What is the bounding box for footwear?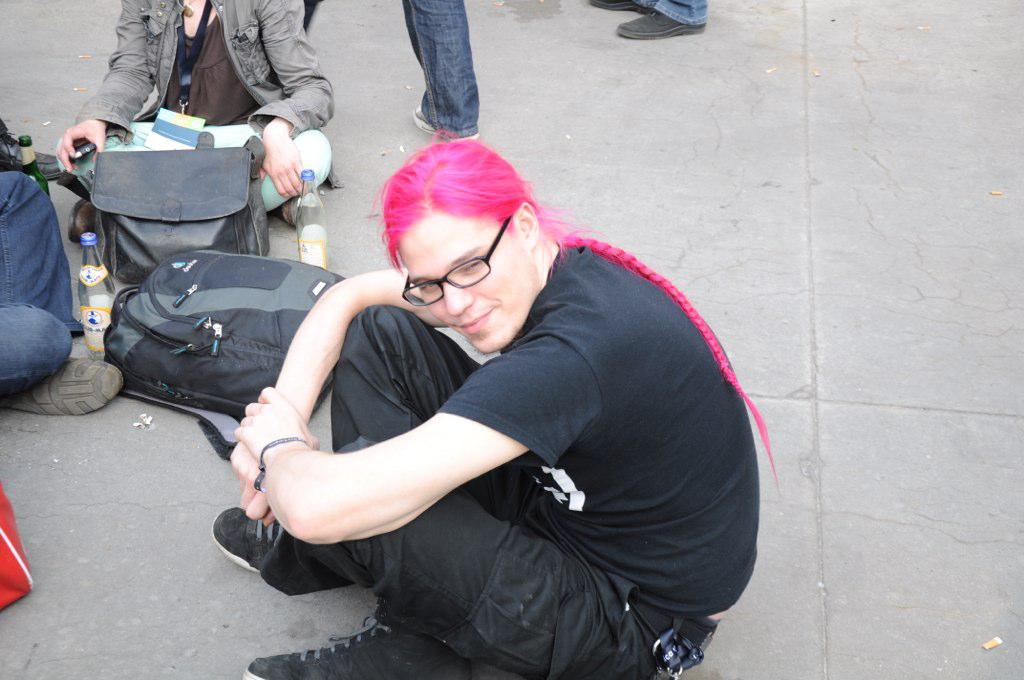
bbox(587, 0, 651, 13).
